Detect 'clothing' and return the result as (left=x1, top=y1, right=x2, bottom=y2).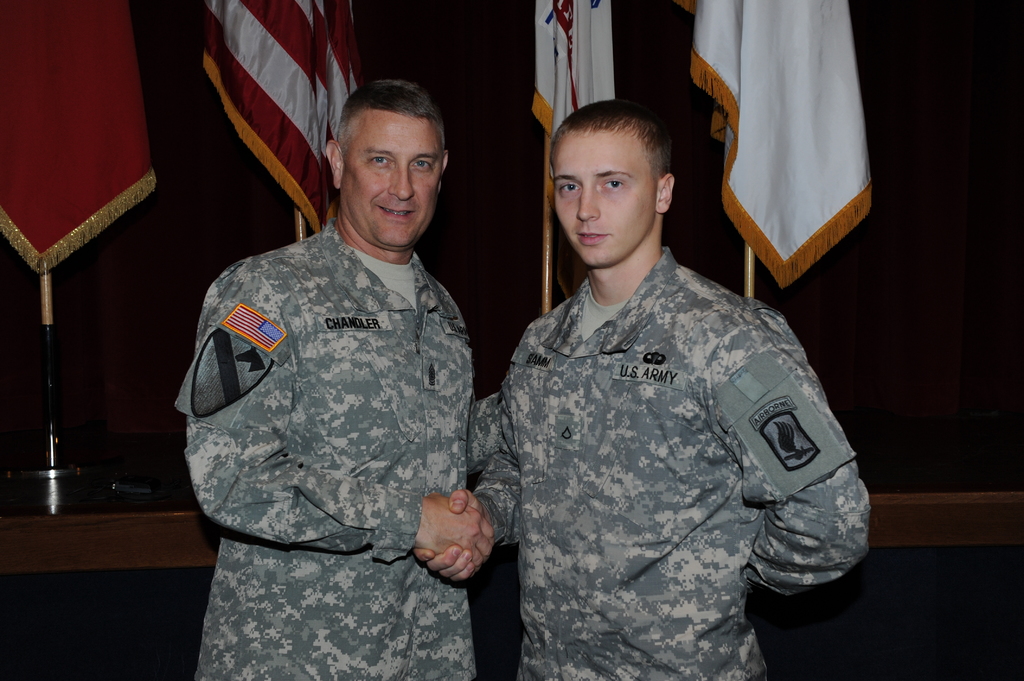
(left=468, top=250, right=868, bottom=680).
